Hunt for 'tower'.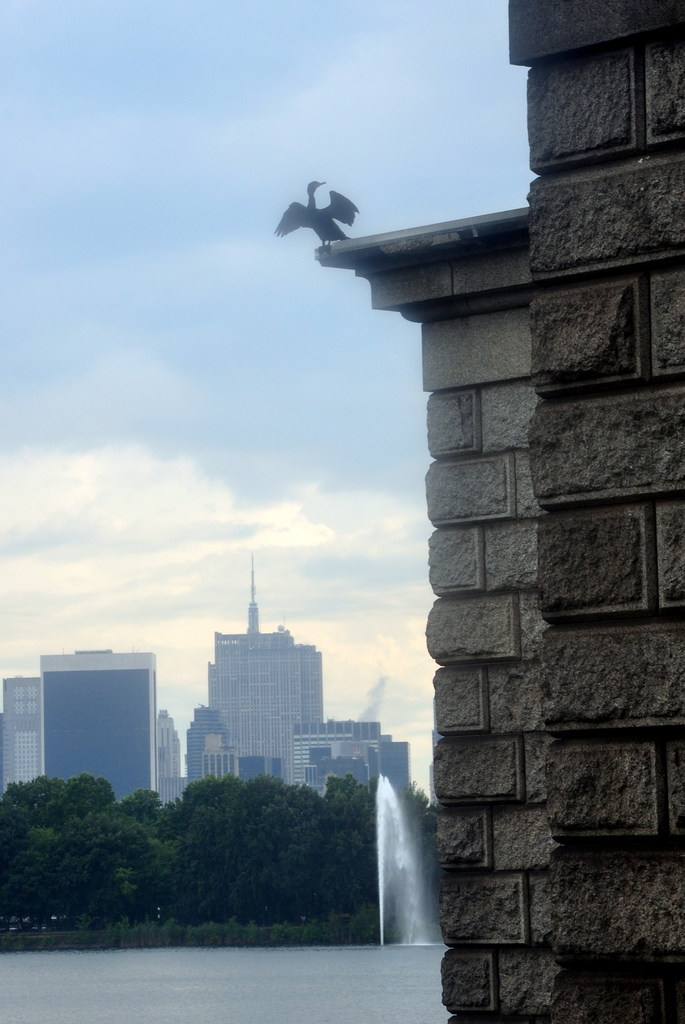
Hunted down at crop(39, 652, 151, 806).
